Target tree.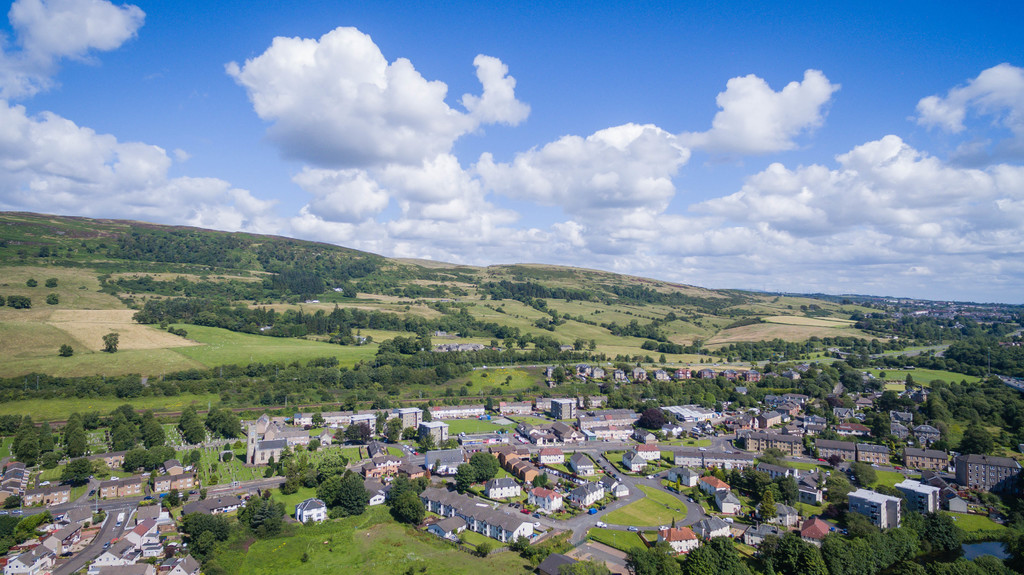
Target region: l=440, t=436, r=461, b=451.
